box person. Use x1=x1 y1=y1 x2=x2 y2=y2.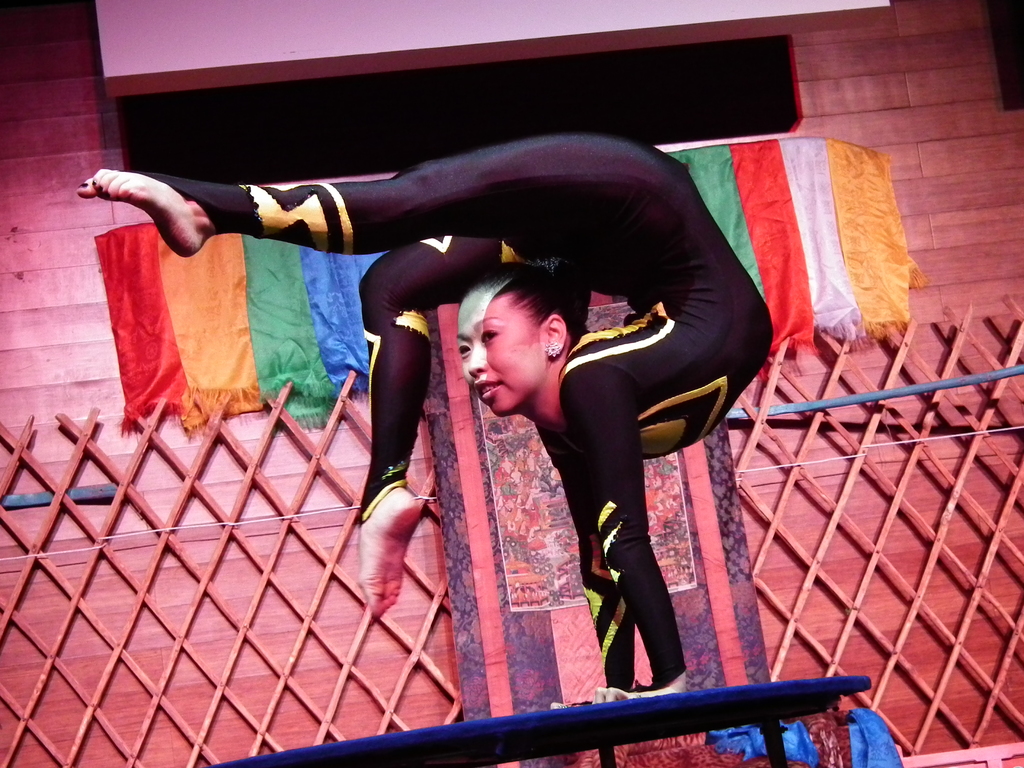
x1=79 y1=129 x2=780 y2=711.
